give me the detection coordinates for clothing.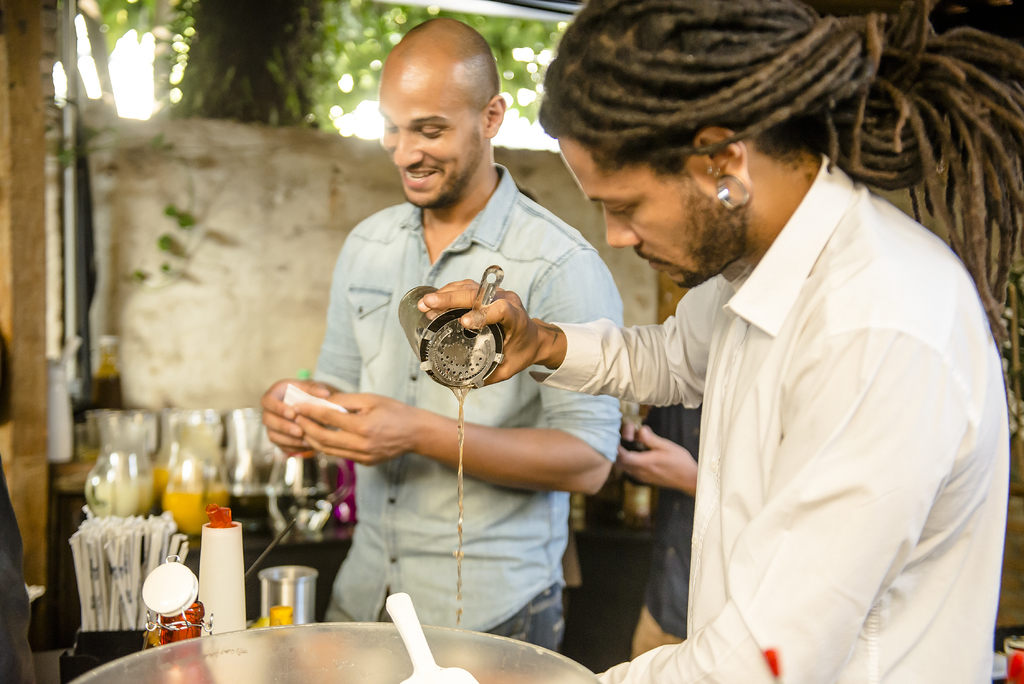
box=[326, 163, 627, 655].
